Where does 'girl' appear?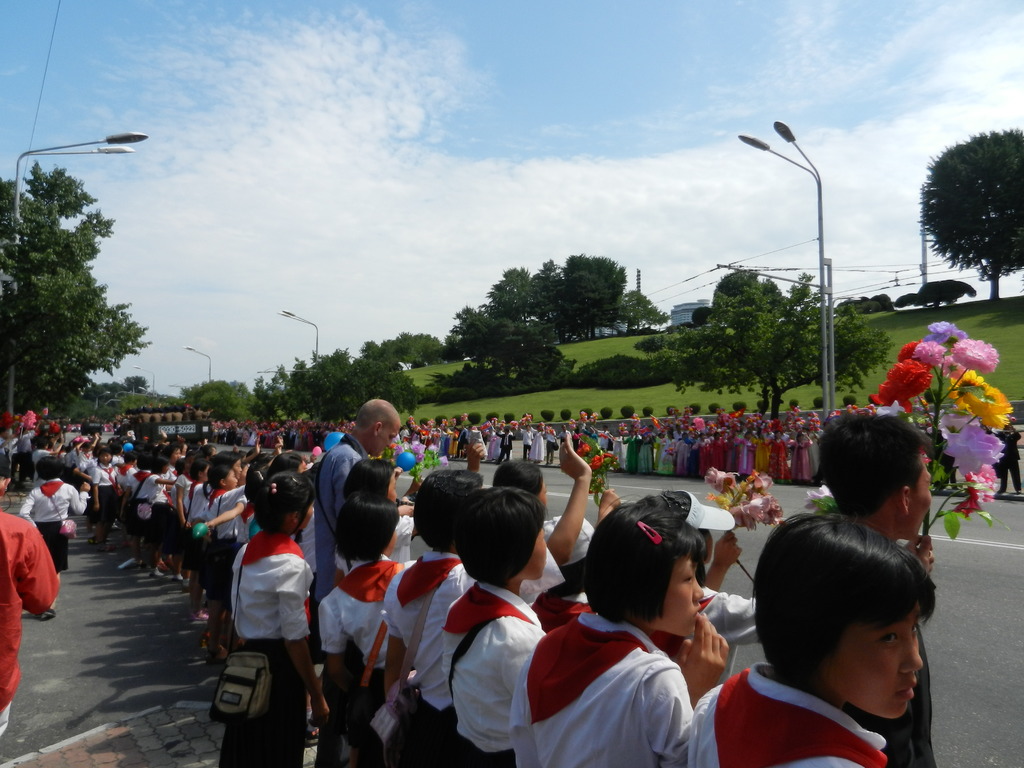
Appears at <box>190,452,250,623</box>.
